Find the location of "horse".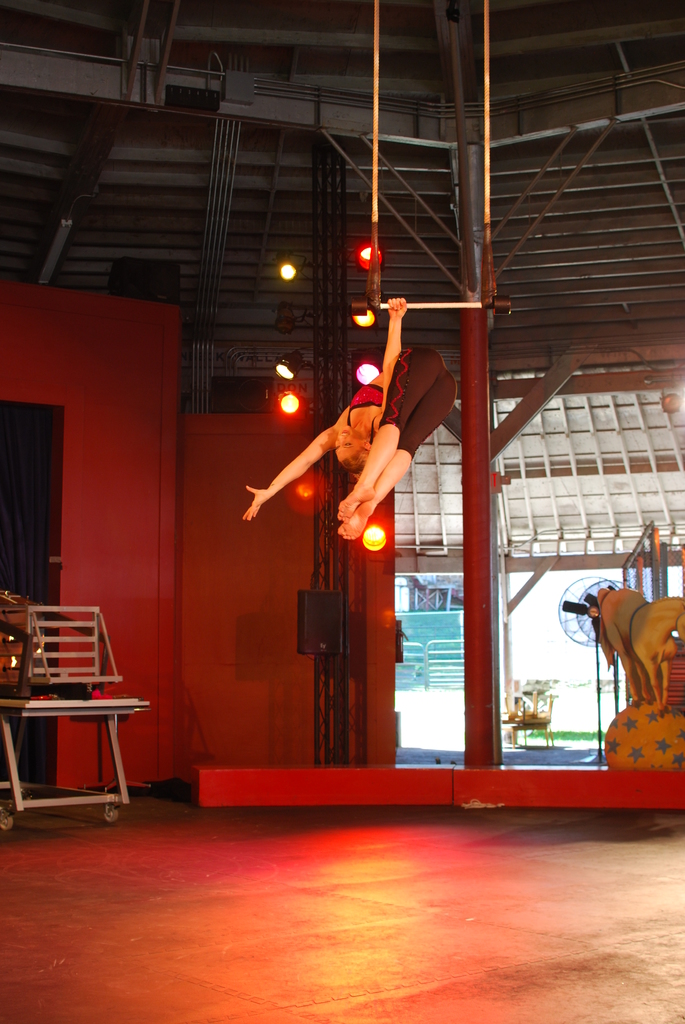
Location: [588, 585, 684, 709].
